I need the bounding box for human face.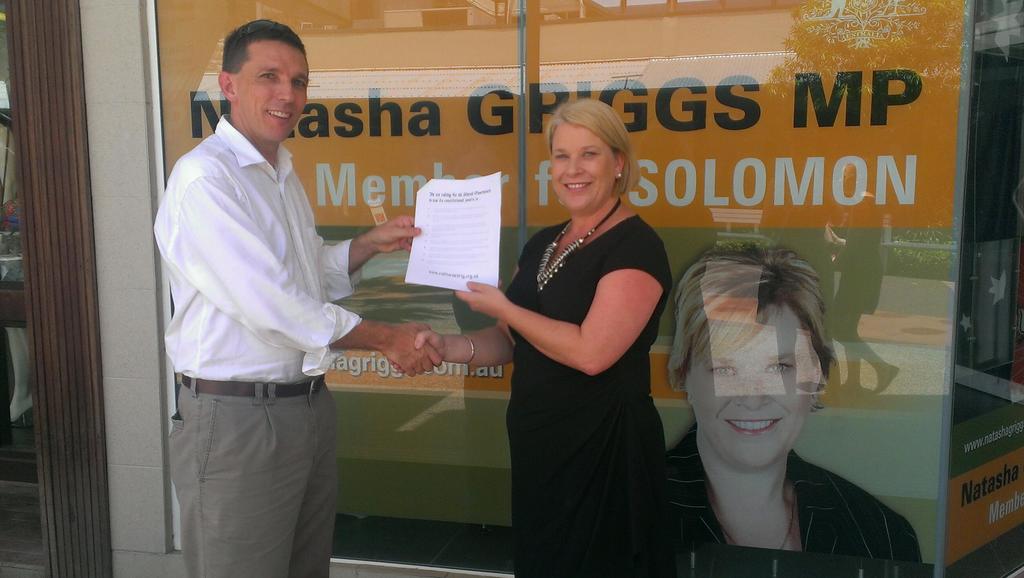
Here it is: (553,121,614,213).
